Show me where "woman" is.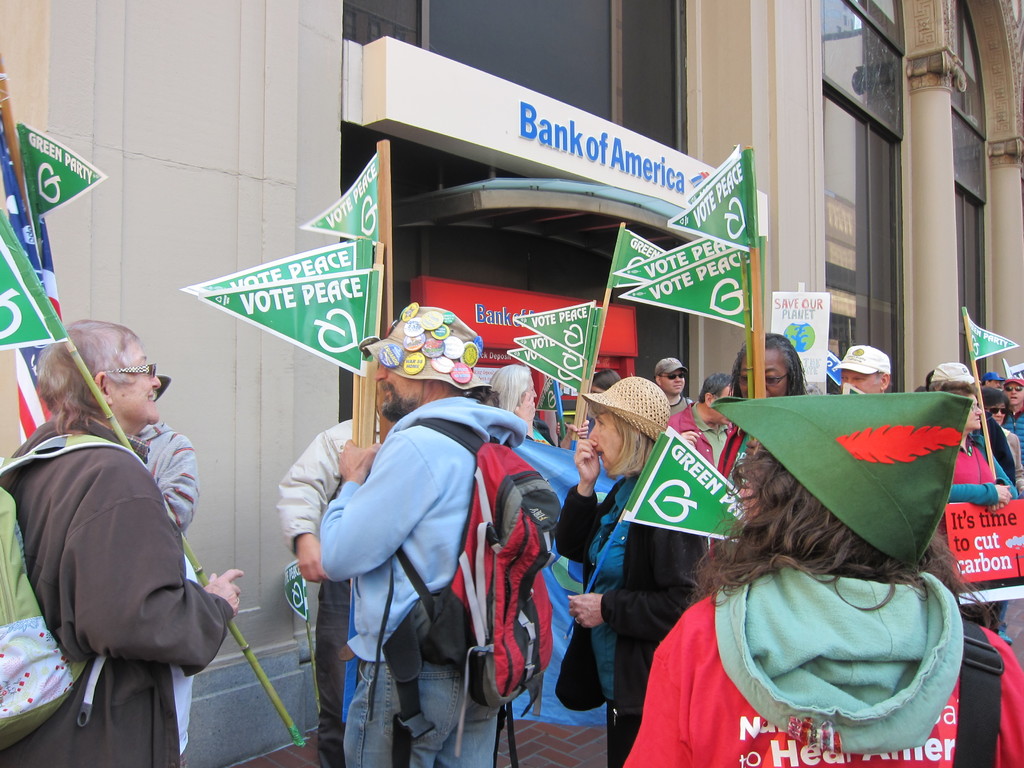
"woman" is at <box>993,397,1023,488</box>.
